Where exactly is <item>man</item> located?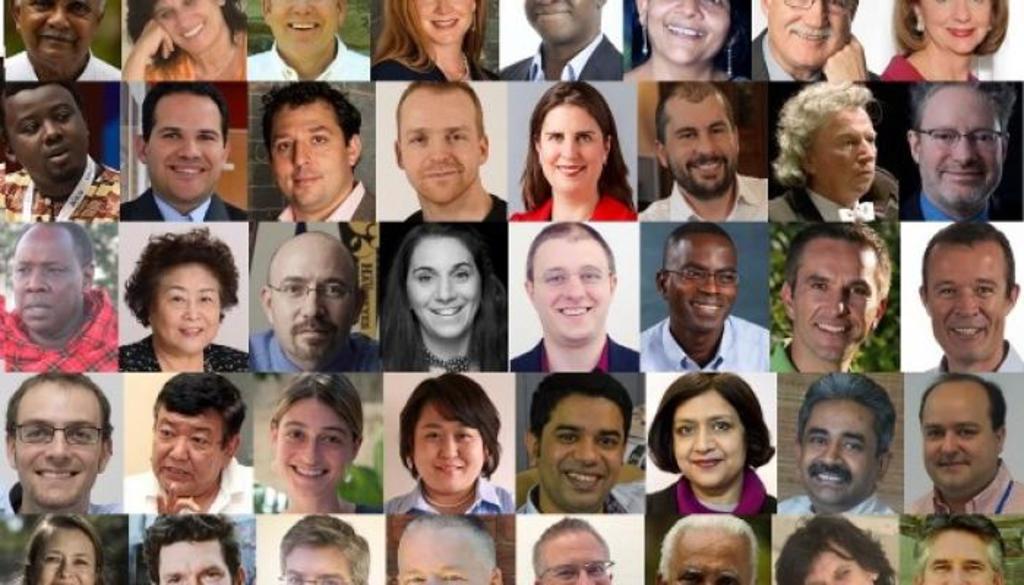
Its bounding box is (left=395, top=513, right=508, bottom=584).
